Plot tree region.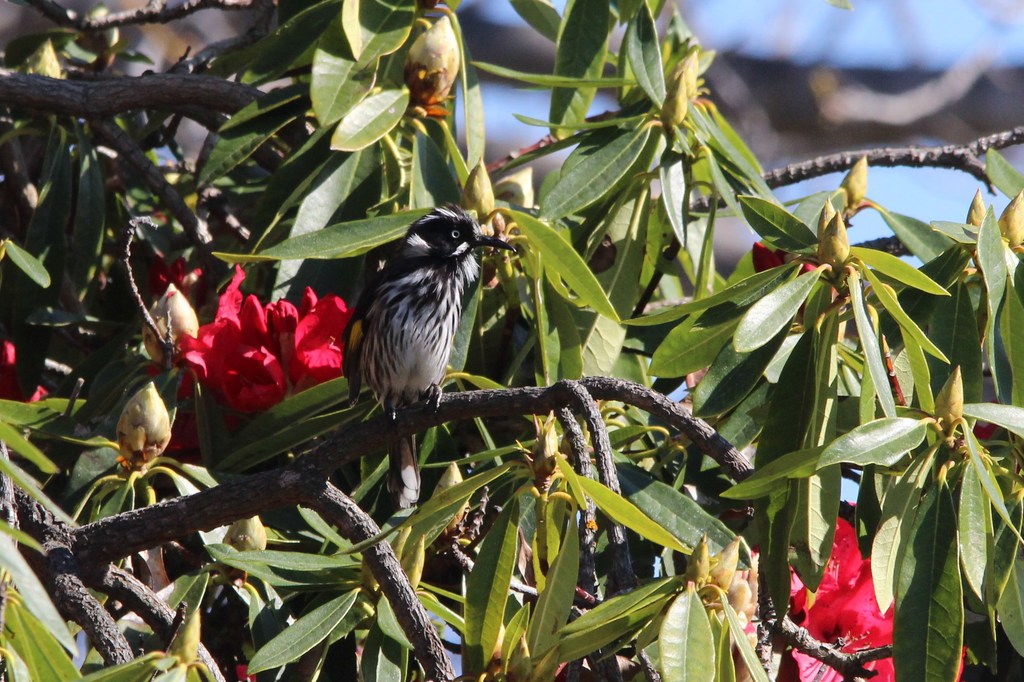
Plotted at [0,0,1023,681].
